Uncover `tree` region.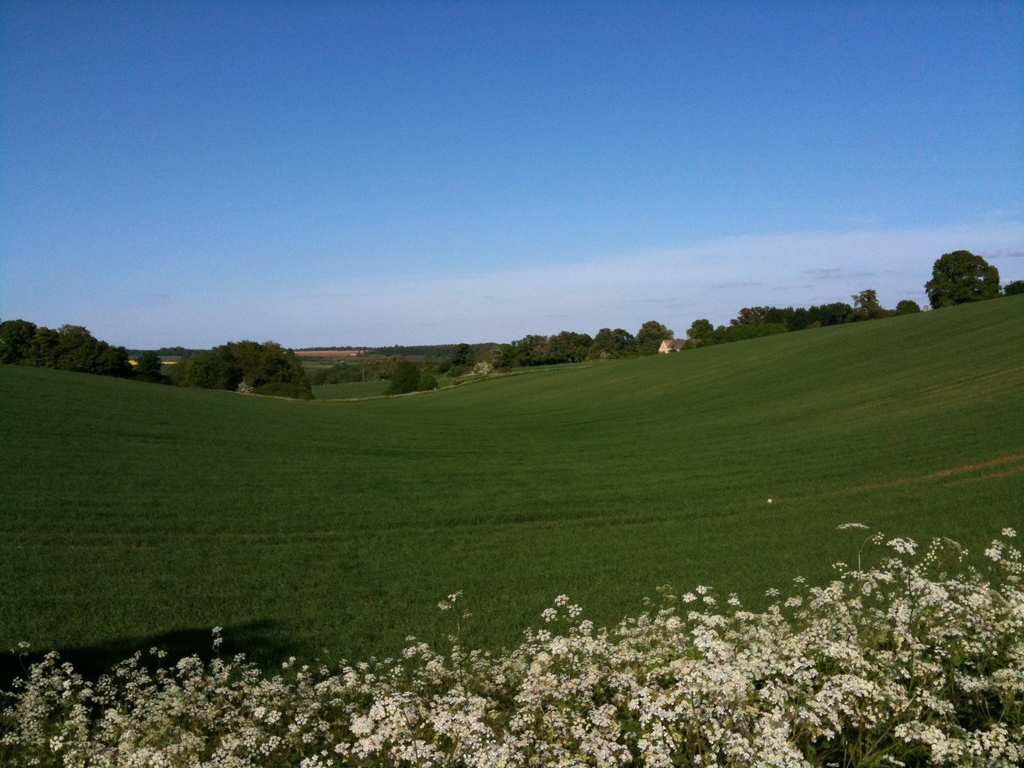
Uncovered: locate(377, 362, 442, 397).
